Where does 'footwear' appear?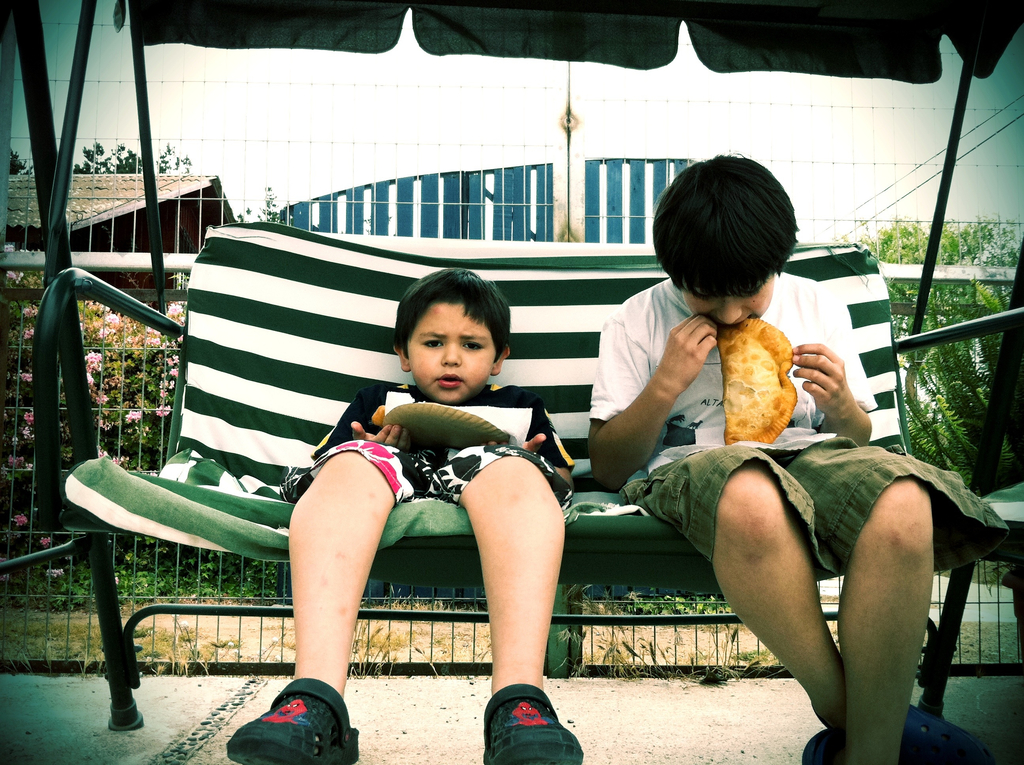
Appears at {"left": 797, "top": 723, "right": 846, "bottom": 764}.
